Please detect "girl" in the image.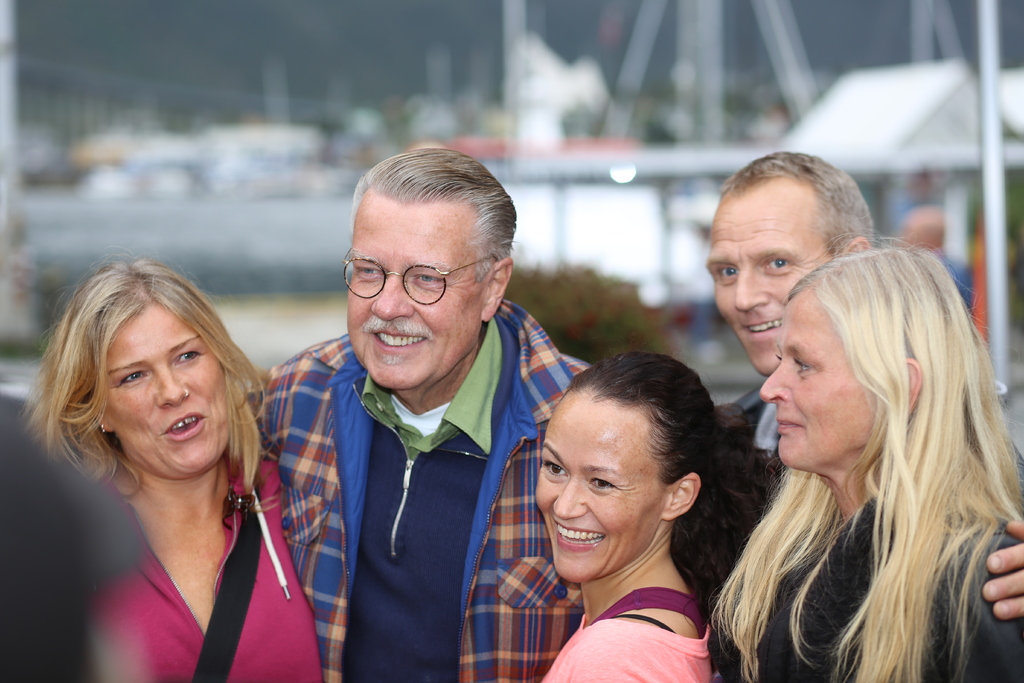
(left=747, top=238, right=1023, bottom=679).
